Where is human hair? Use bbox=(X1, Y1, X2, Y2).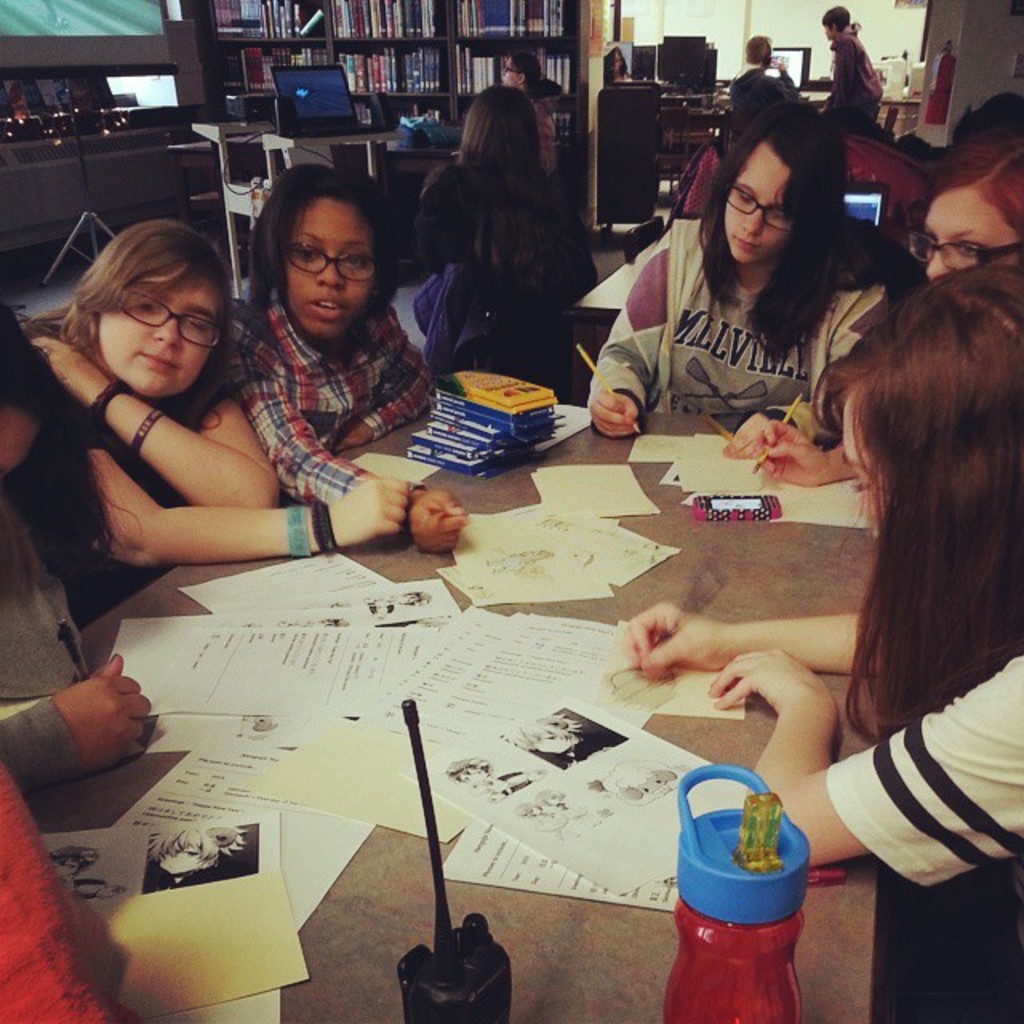
bbox=(902, 123, 1021, 237).
